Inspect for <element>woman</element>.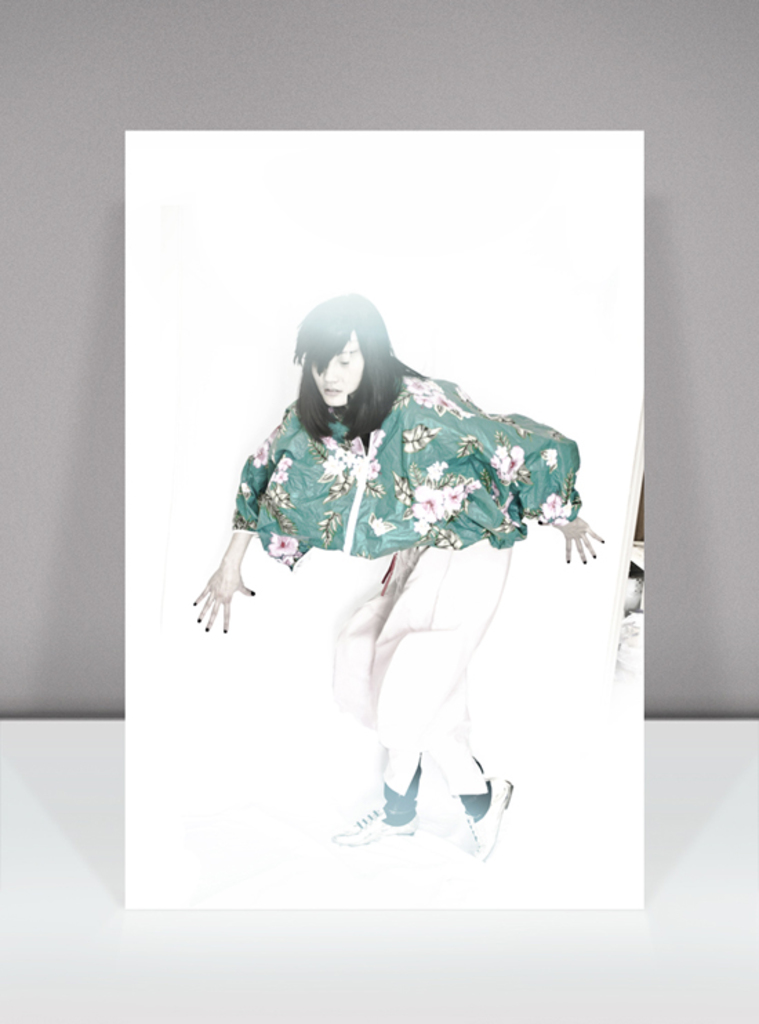
Inspection: detection(196, 283, 588, 856).
